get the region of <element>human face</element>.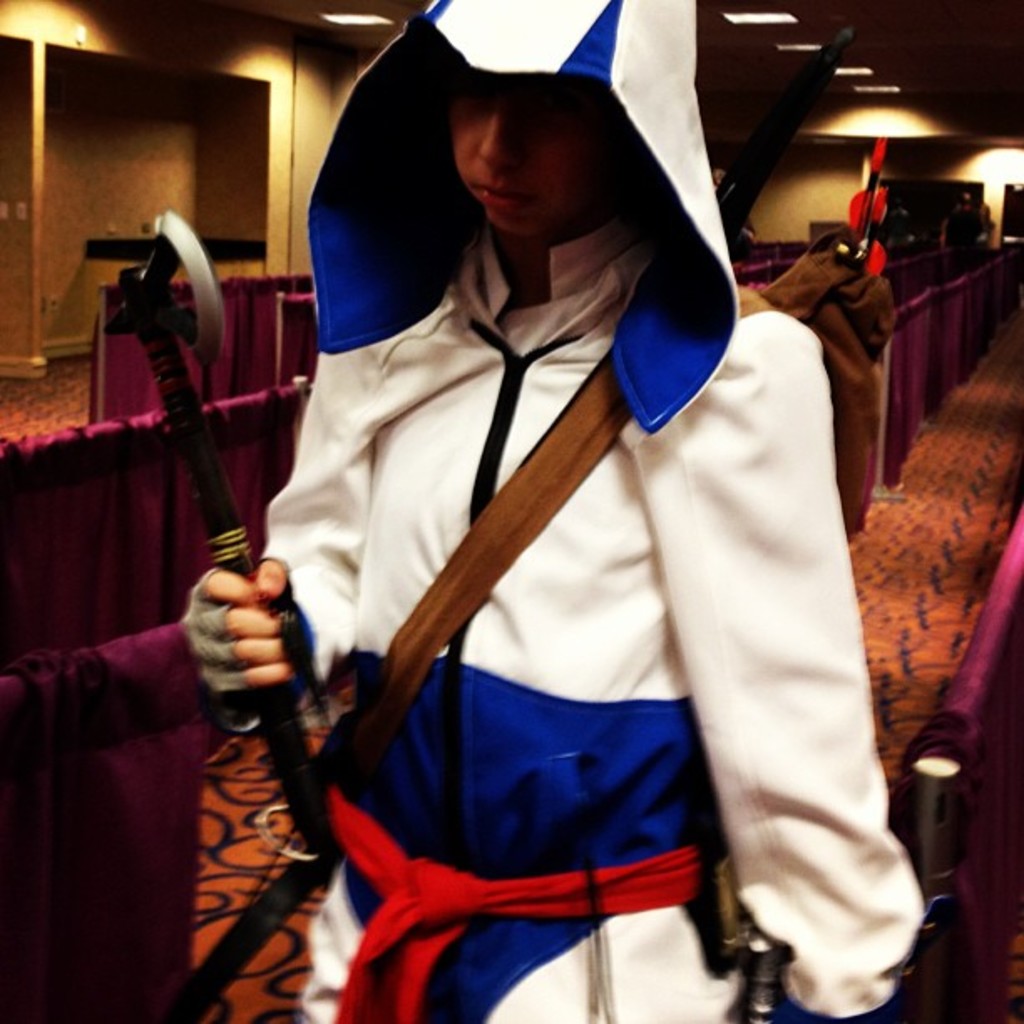
{"x1": 450, "y1": 74, "x2": 612, "y2": 236}.
